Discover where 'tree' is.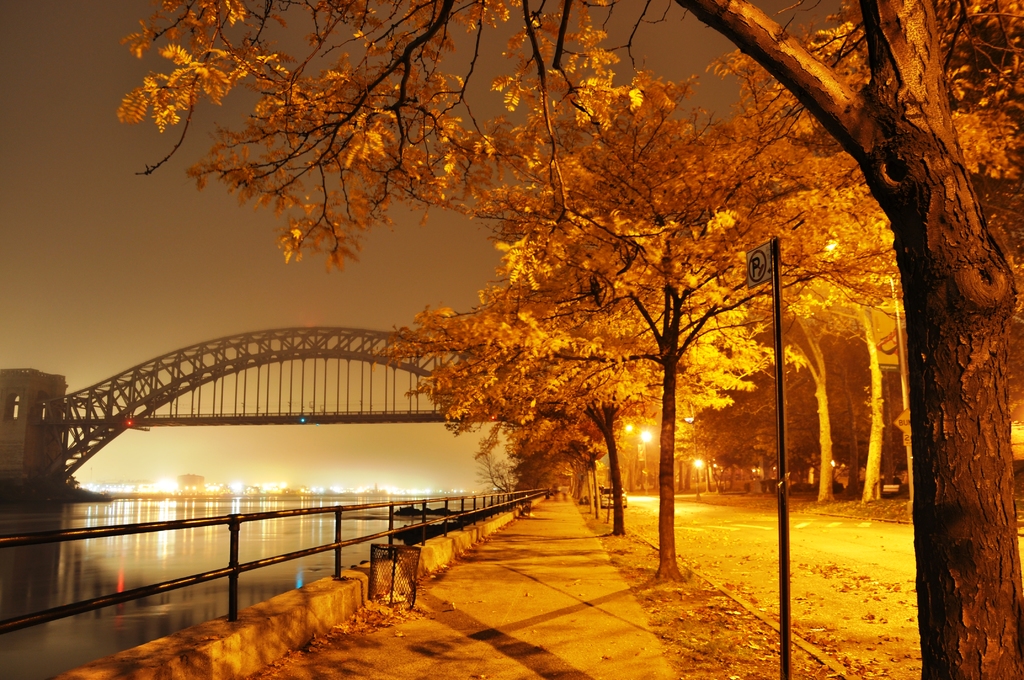
Discovered at 719,136,910,508.
